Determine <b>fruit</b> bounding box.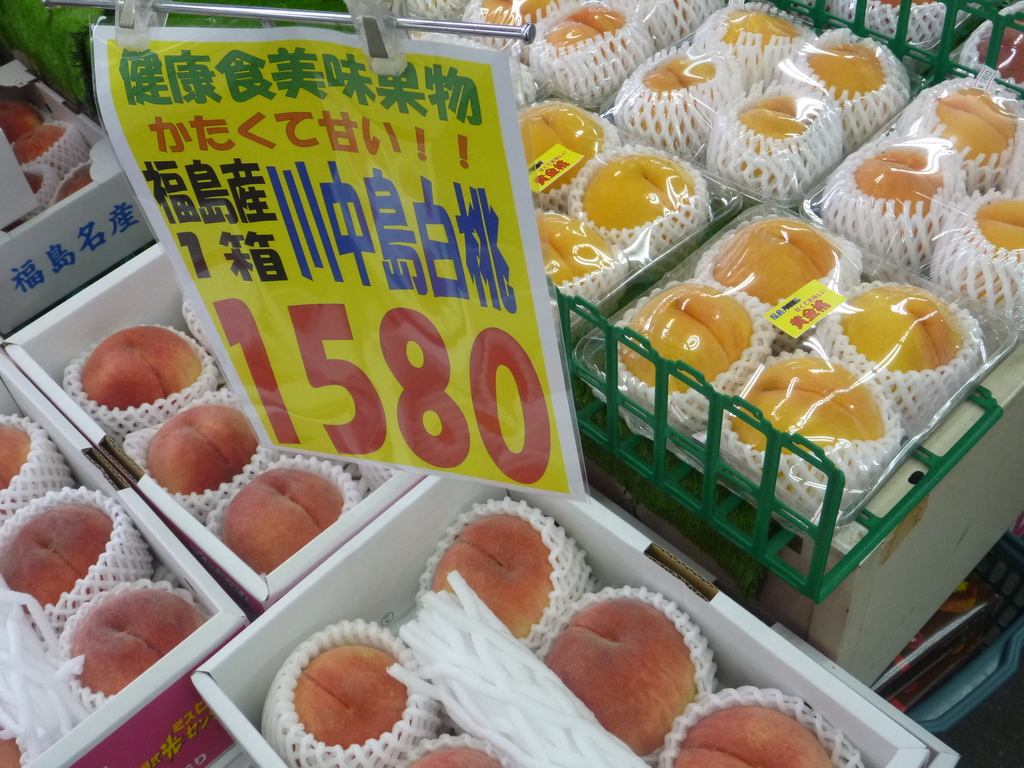
Determined: {"left": 0, "top": 503, "right": 150, "bottom": 641}.
